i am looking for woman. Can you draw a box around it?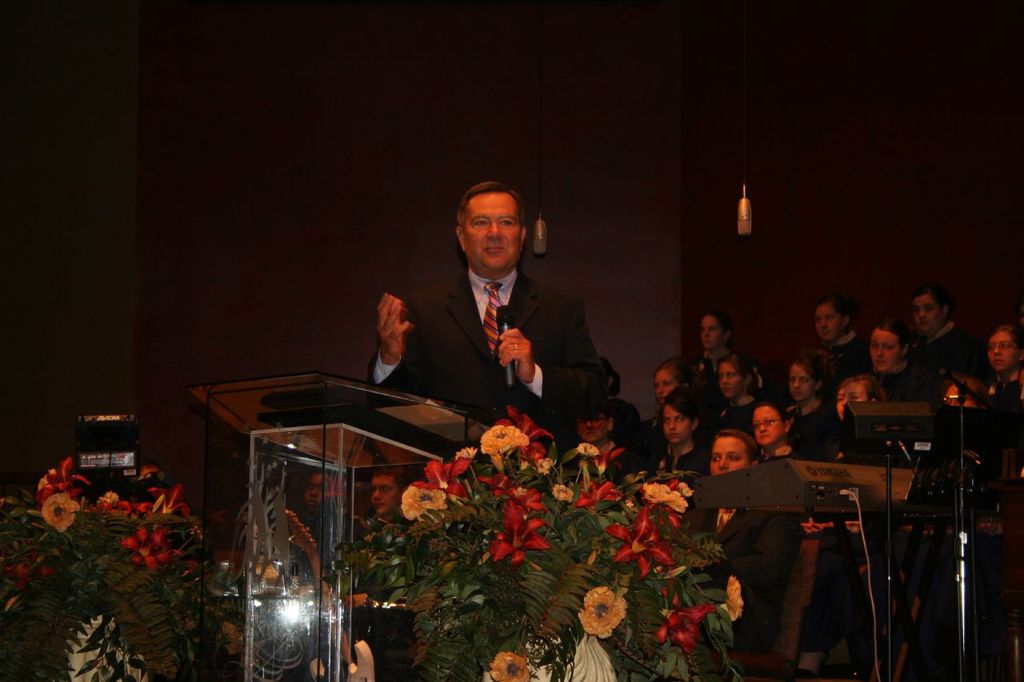
Sure, the bounding box is bbox(813, 295, 874, 390).
